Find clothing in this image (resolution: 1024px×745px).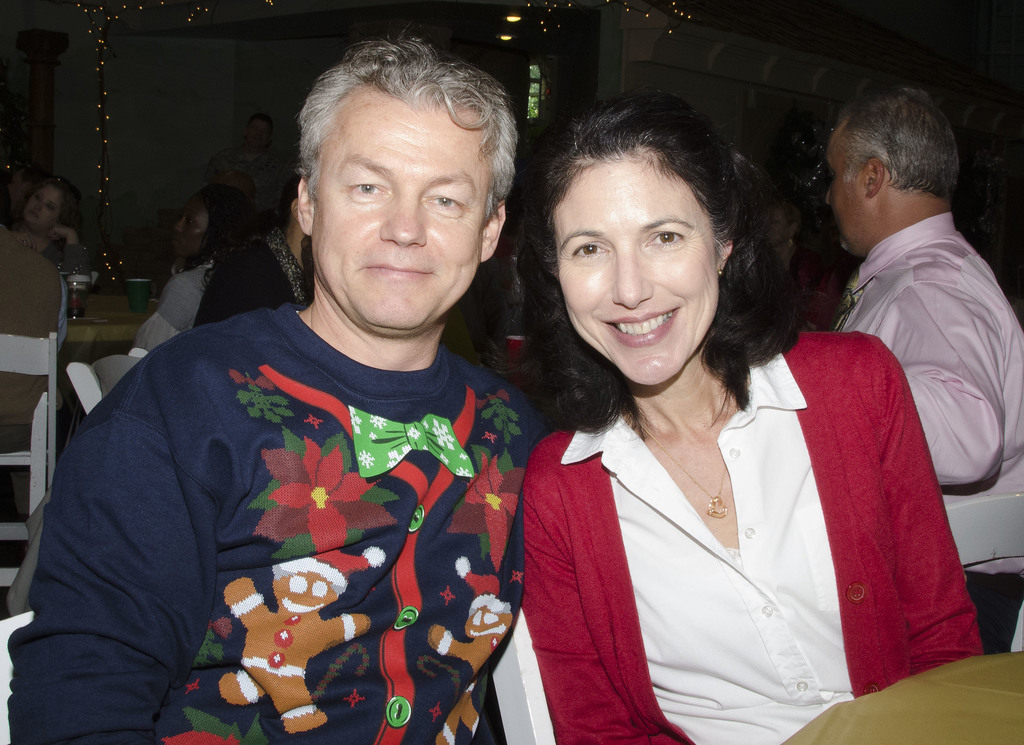
0, 220, 70, 520.
